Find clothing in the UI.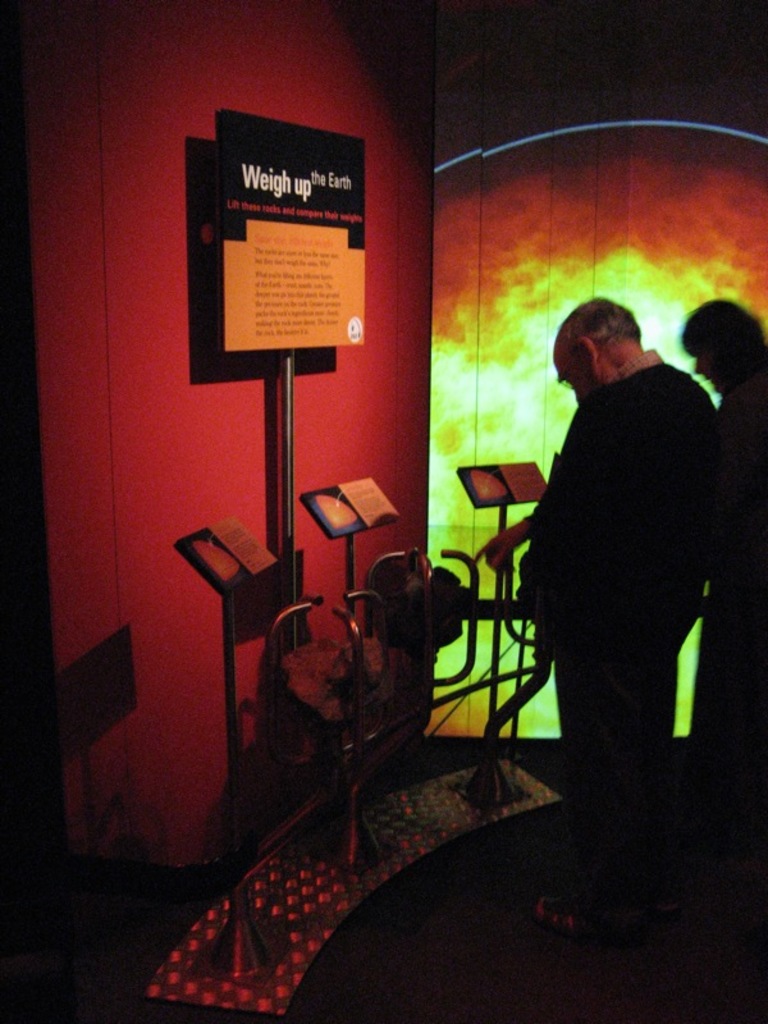
UI element at BBox(516, 339, 718, 796).
